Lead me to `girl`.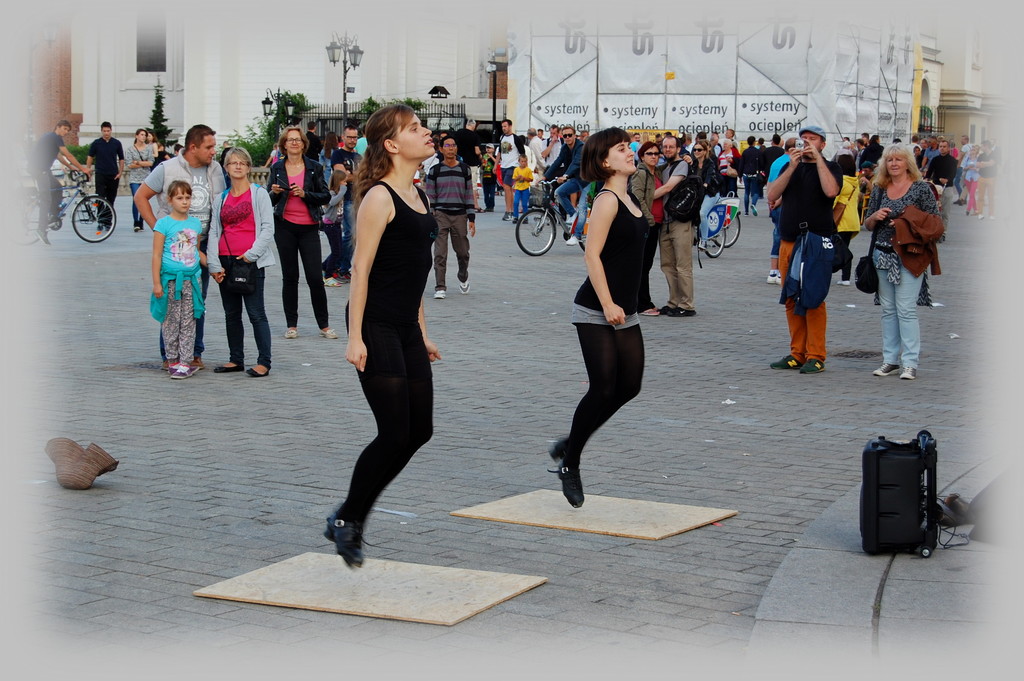
Lead to region(324, 103, 435, 569).
